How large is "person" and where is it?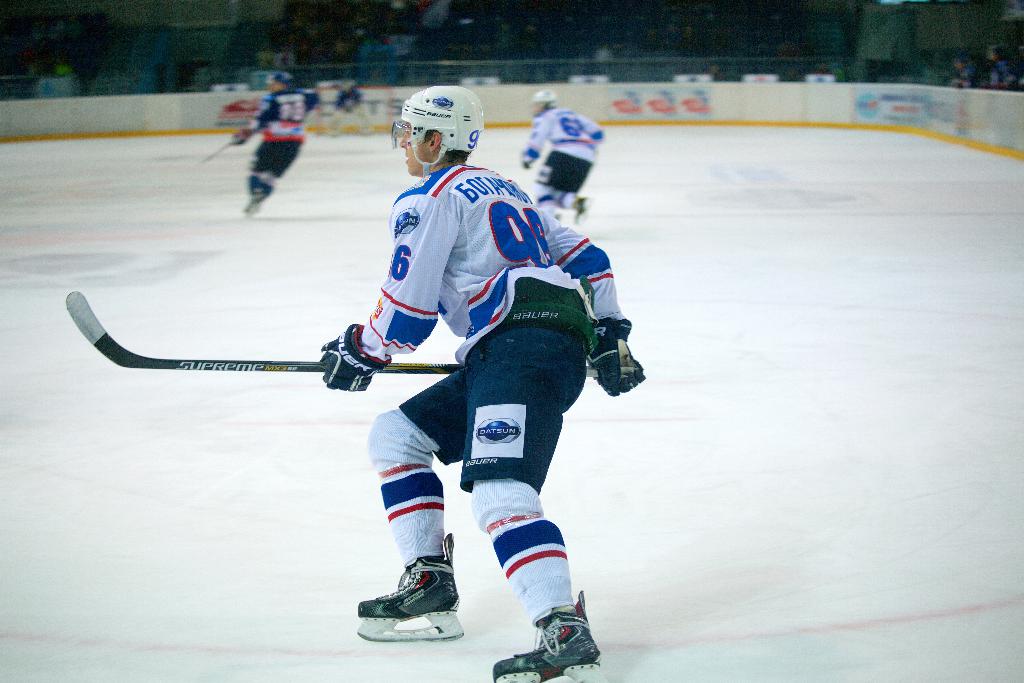
Bounding box: left=495, top=90, right=612, bottom=235.
